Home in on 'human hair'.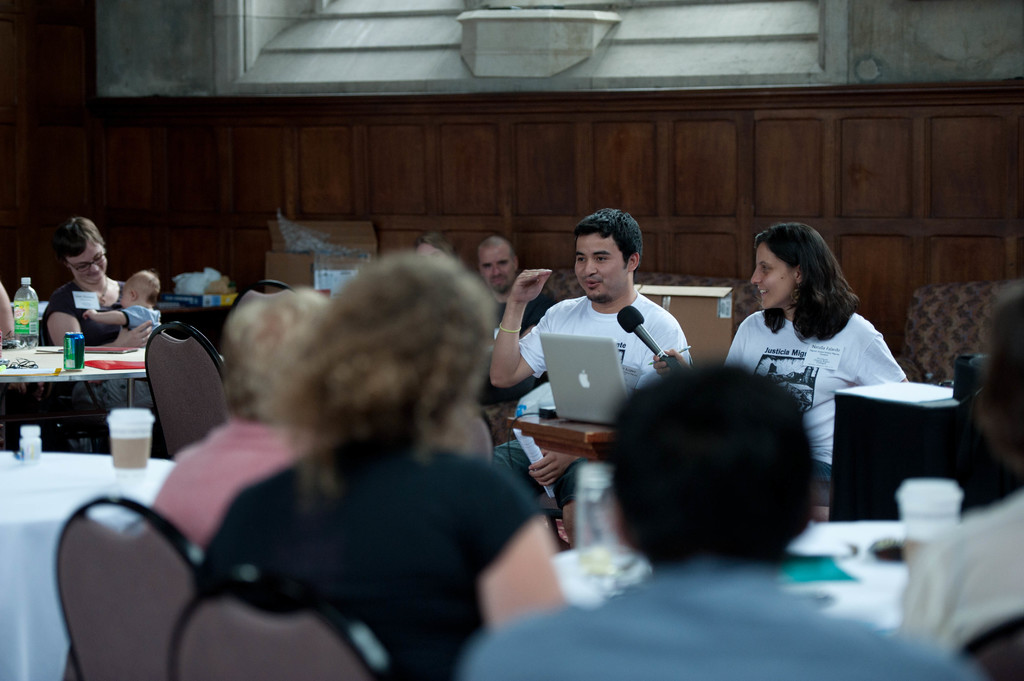
Homed in at bbox=(271, 247, 497, 522).
